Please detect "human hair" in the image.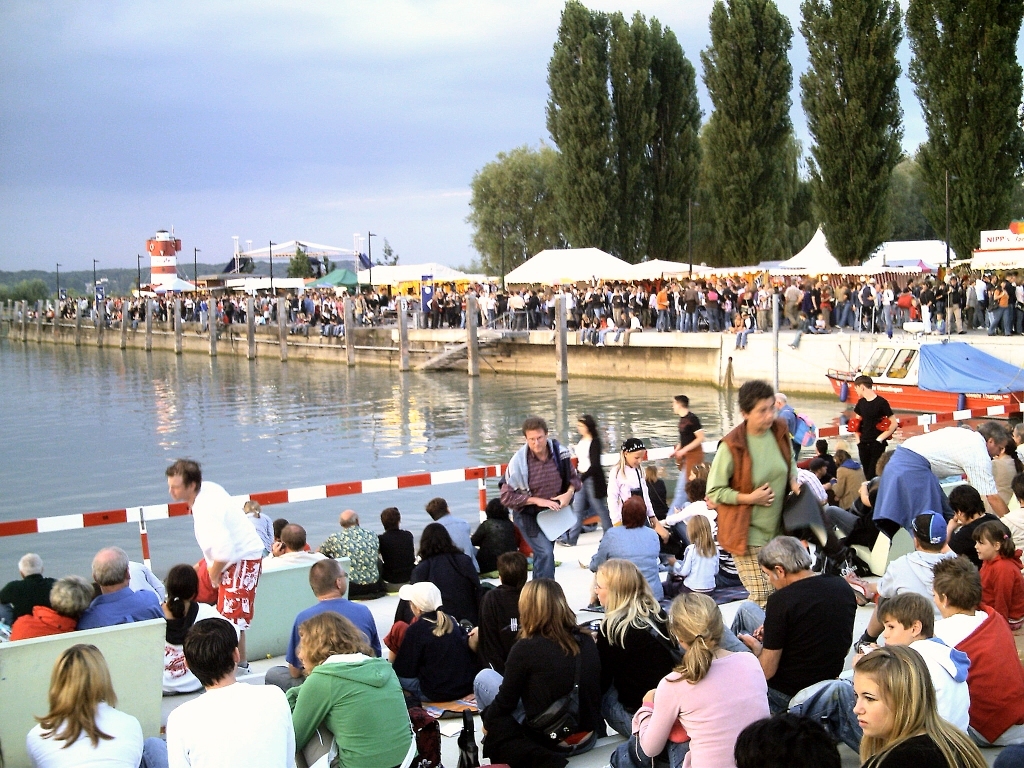
<bbox>815, 437, 829, 454</bbox>.
